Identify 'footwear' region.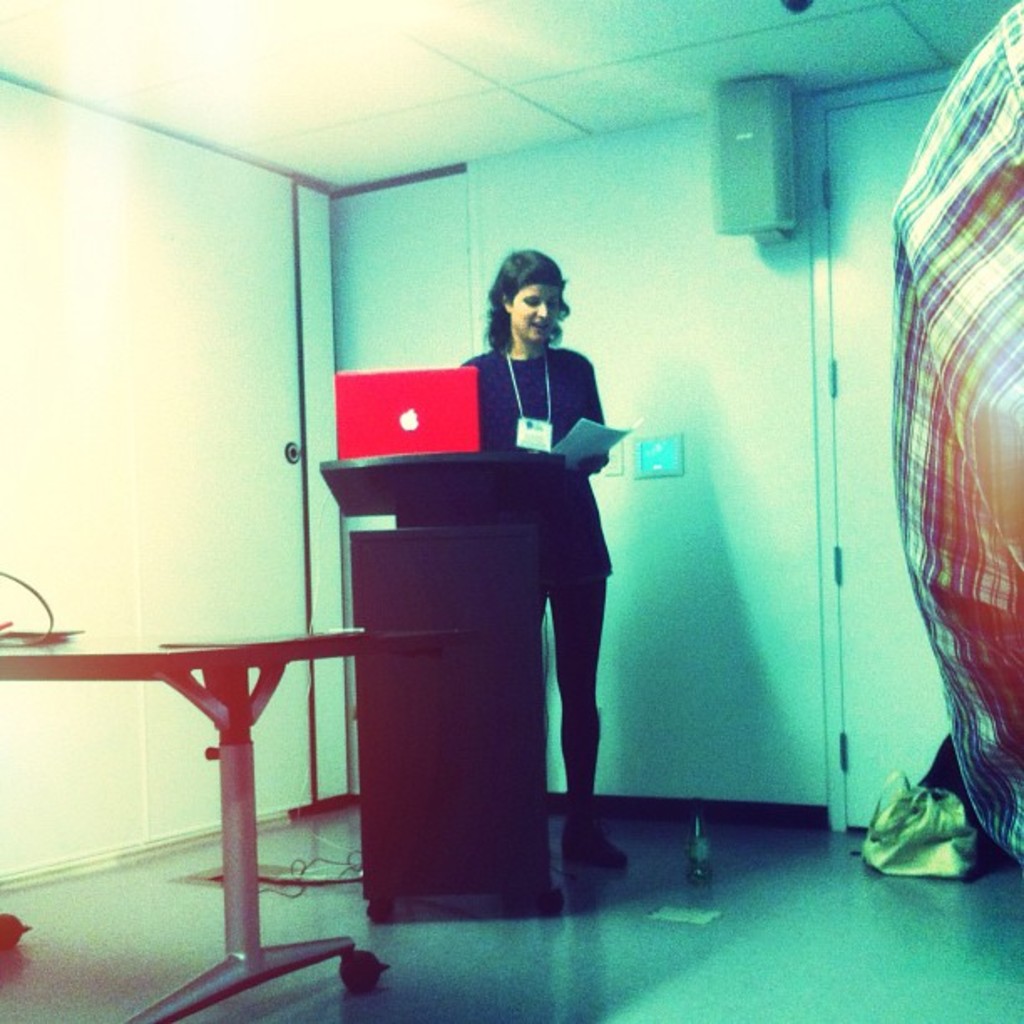
Region: (556, 800, 632, 873).
